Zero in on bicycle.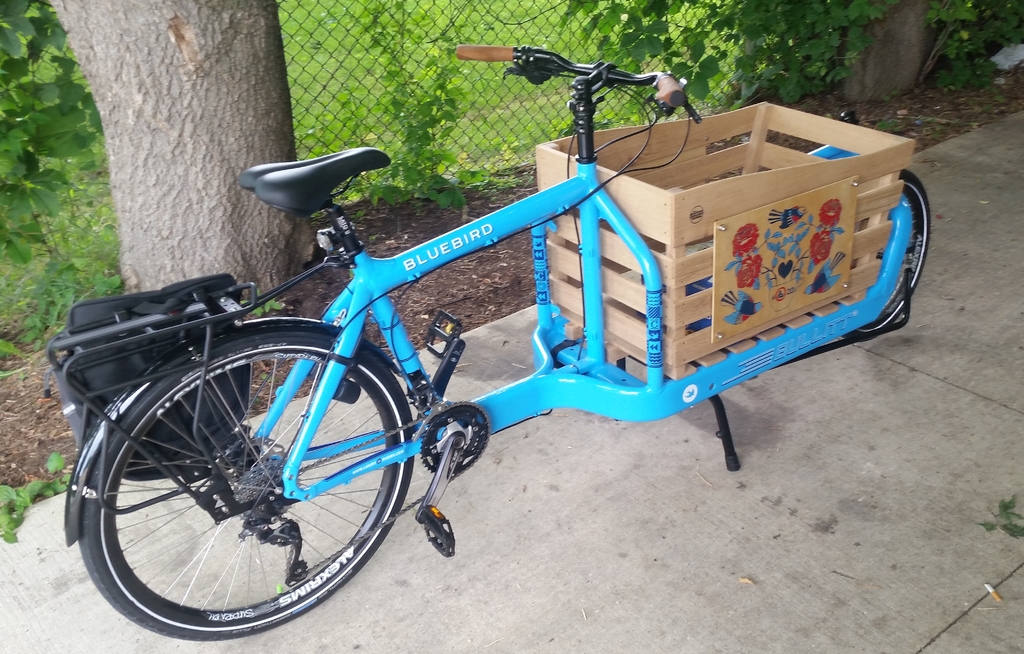
Zeroed in: select_region(67, 51, 908, 629).
